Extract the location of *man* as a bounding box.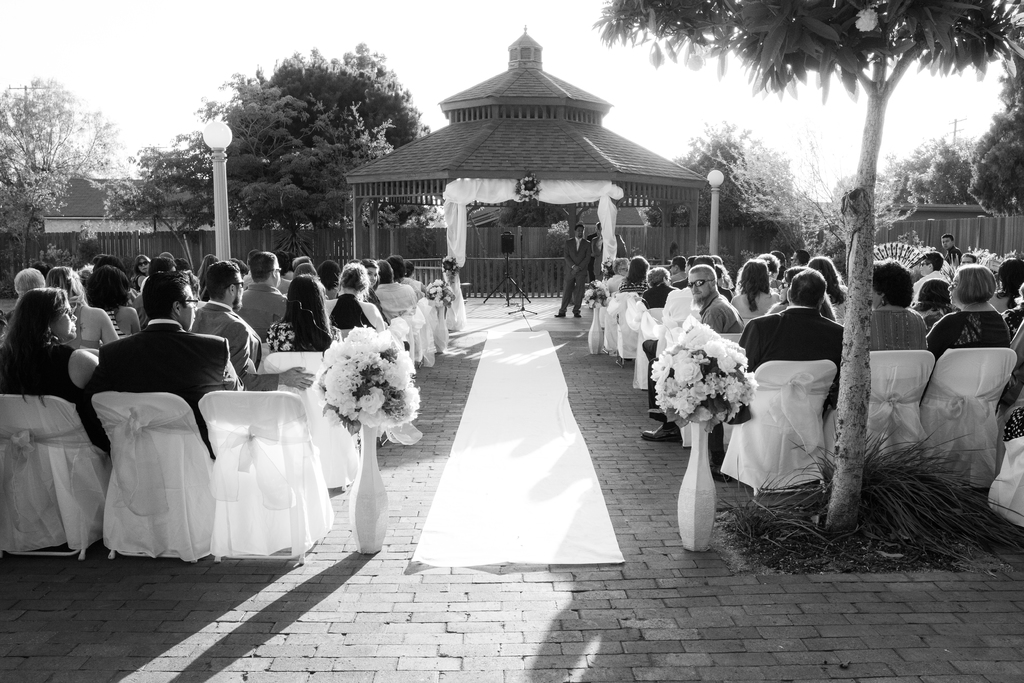
(235, 245, 286, 340).
